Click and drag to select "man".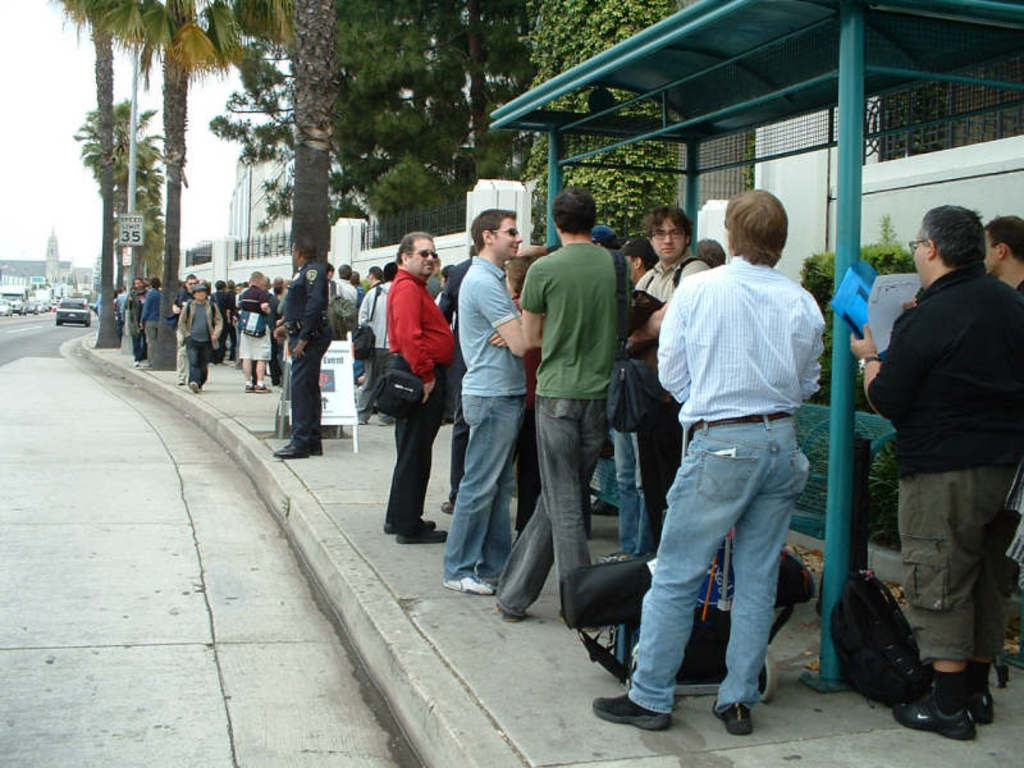
Selection: (589, 225, 618, 252).
